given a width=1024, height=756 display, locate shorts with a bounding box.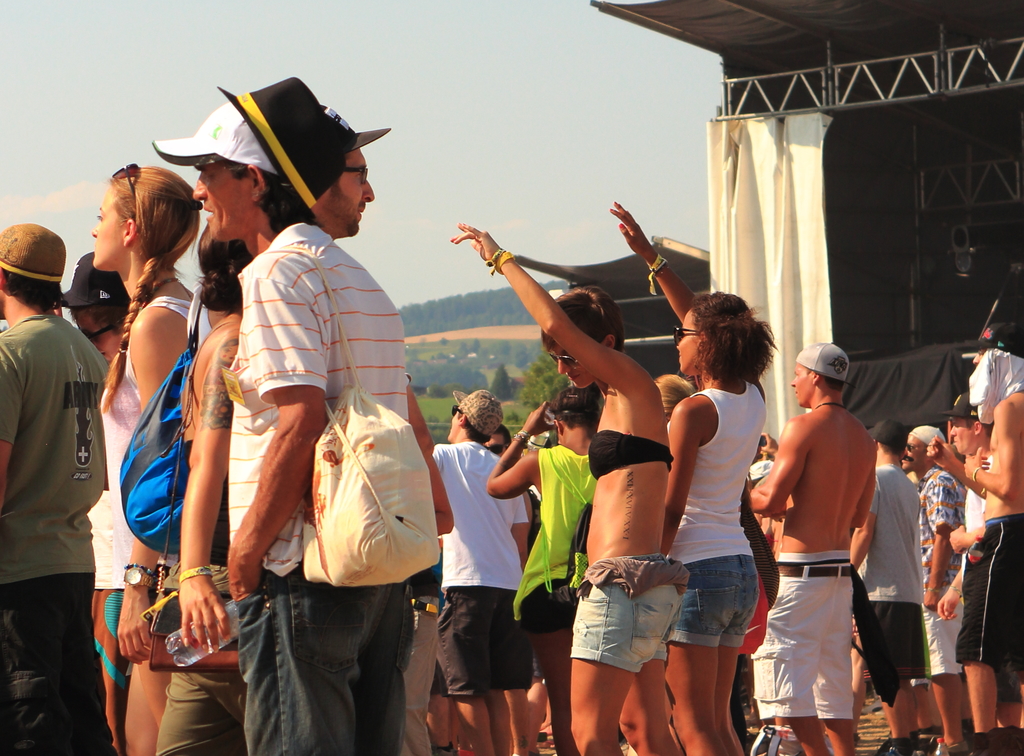
Located: bbox(436, 585, 536, 693).
